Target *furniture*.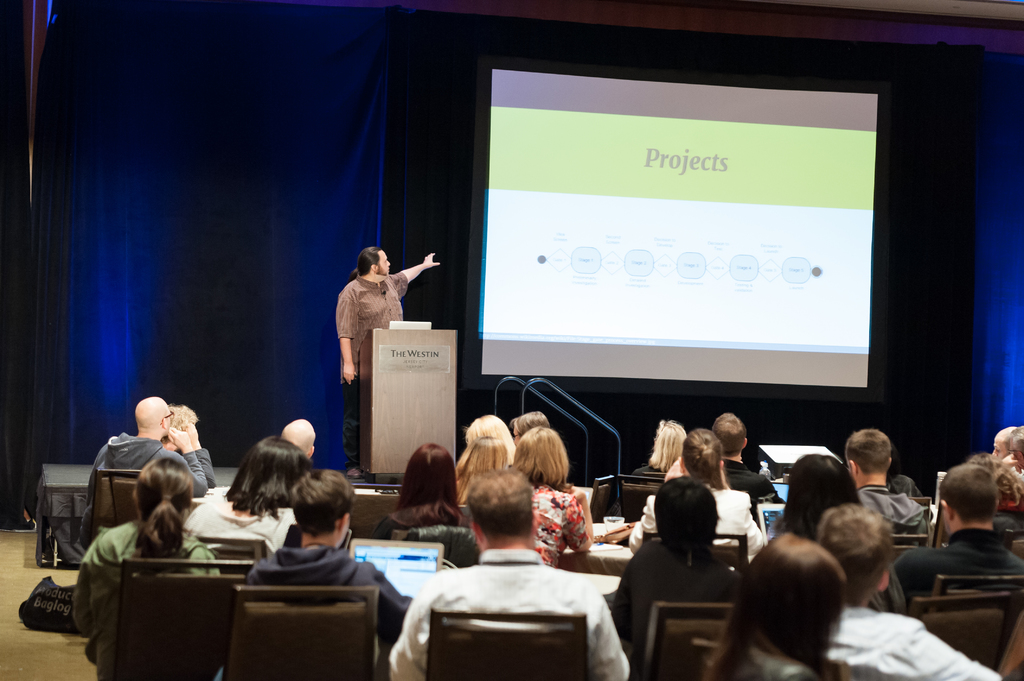
Target region: <region>358, 330, 455, 482</region>.
